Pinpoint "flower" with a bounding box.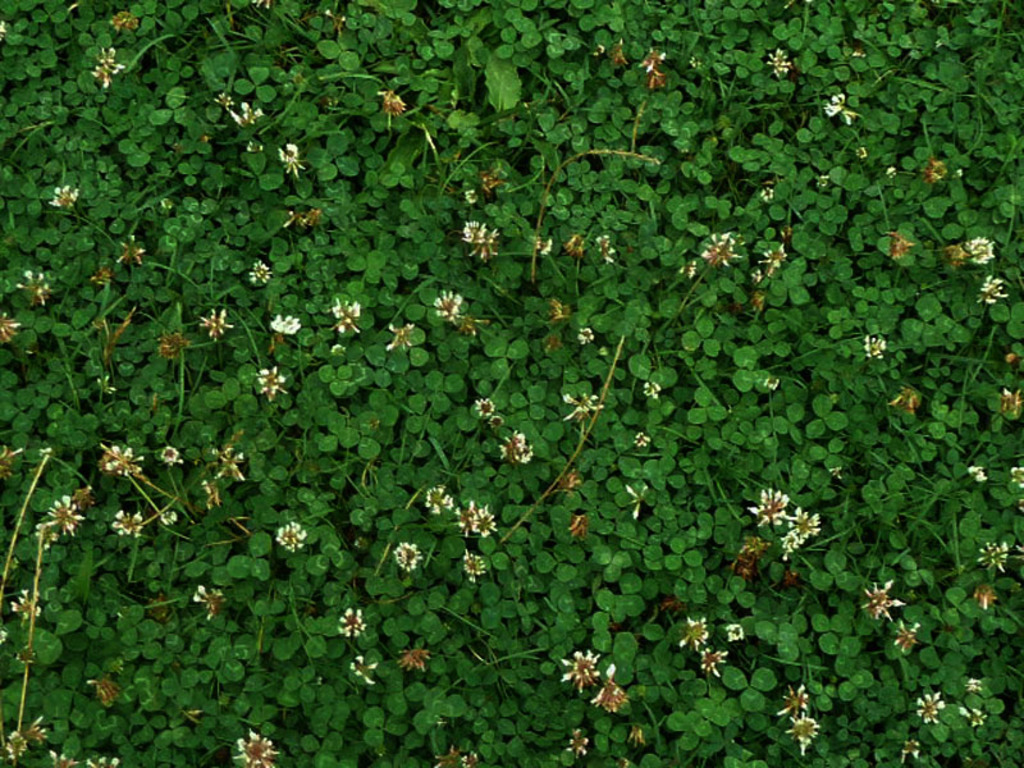
(333, 605, 362, 637).
